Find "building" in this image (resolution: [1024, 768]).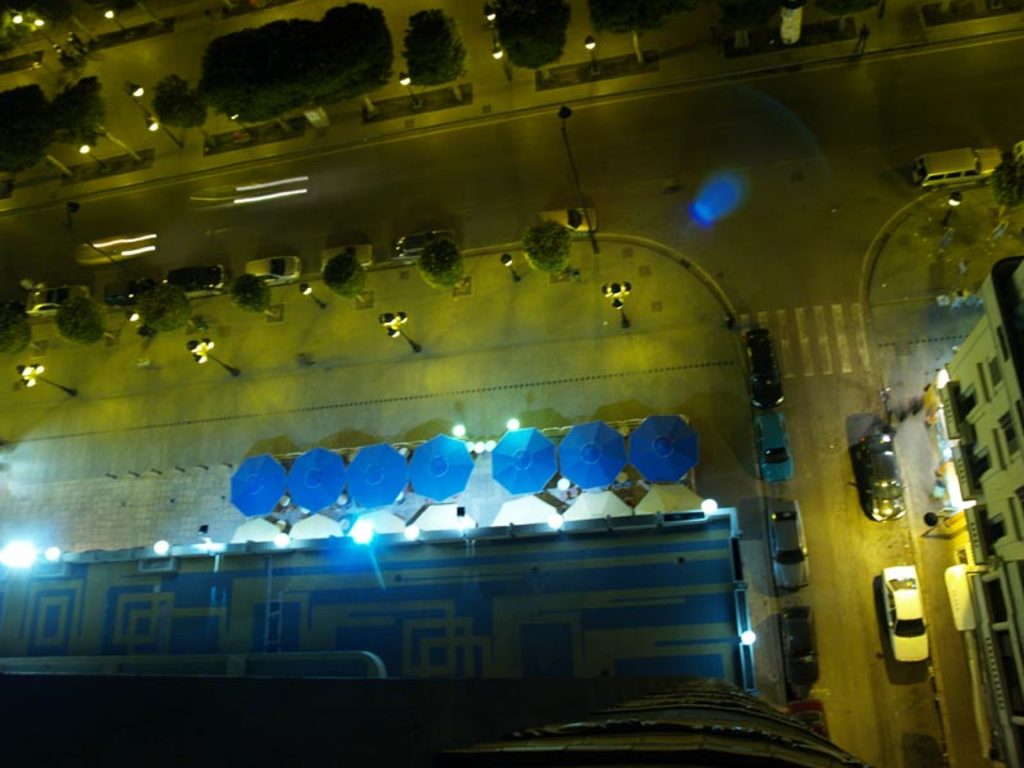
919/250/1023/767.
